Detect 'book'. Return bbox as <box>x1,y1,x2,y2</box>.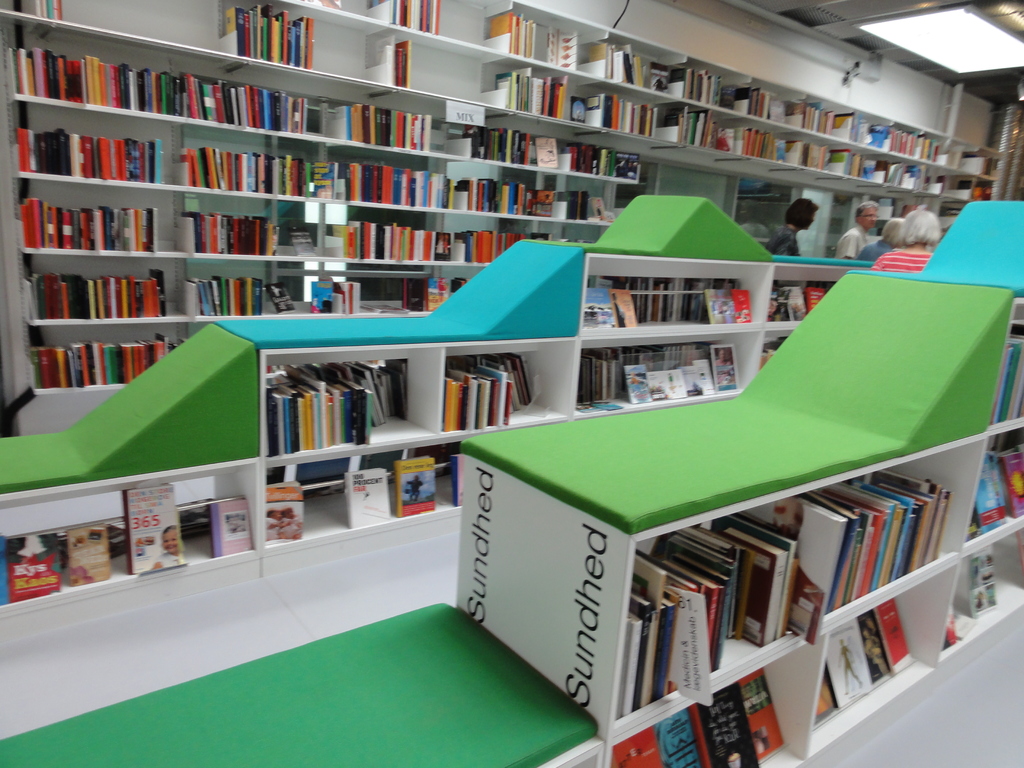
<box>452,451,465,509</box>.
